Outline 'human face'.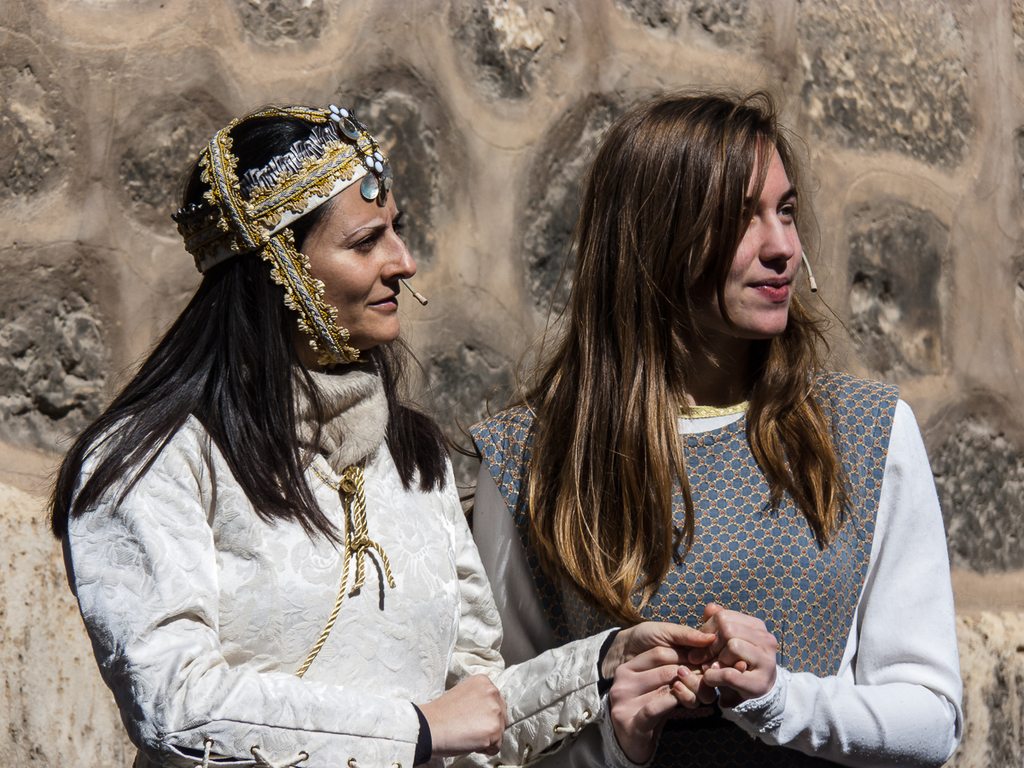
Outline: <bbox>302, 178, 417, 351</bbox>.
